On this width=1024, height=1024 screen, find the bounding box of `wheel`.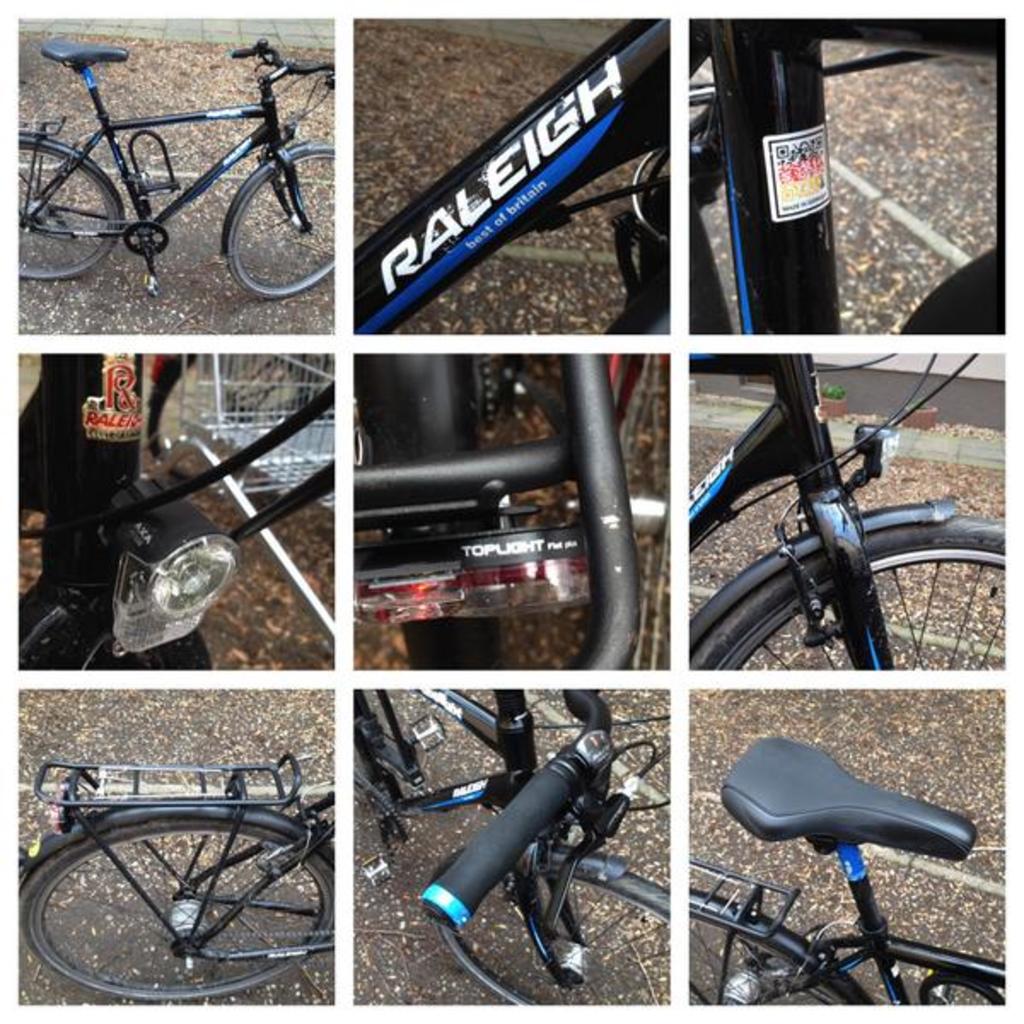
Bounding box: bbox=[17, 817, 336, 998].
